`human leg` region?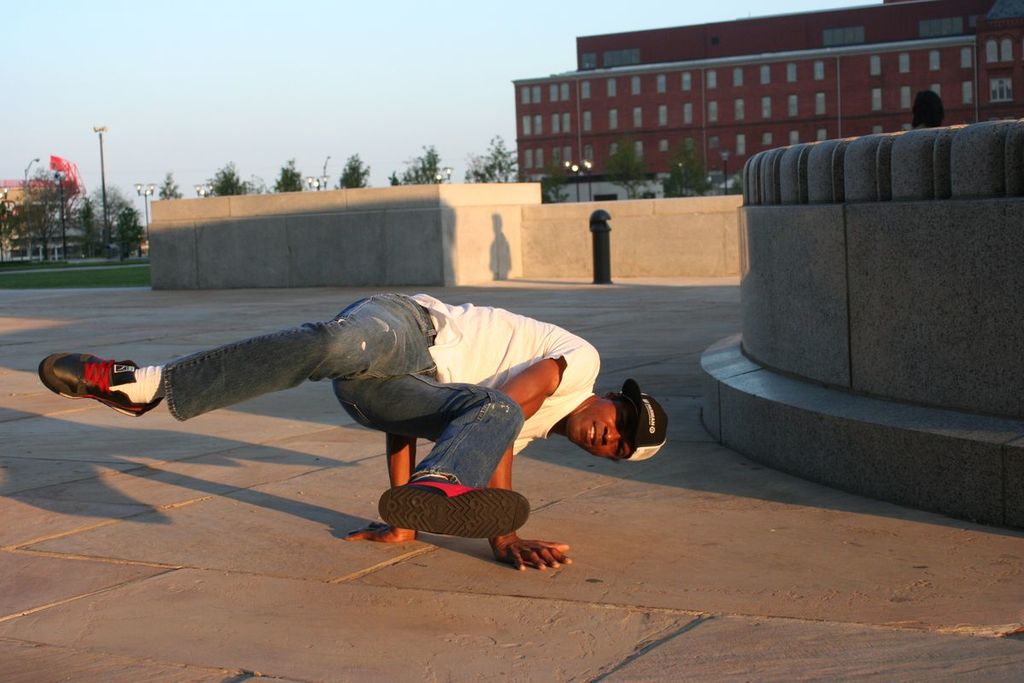
bbox=[337, 362, 522, 540]
